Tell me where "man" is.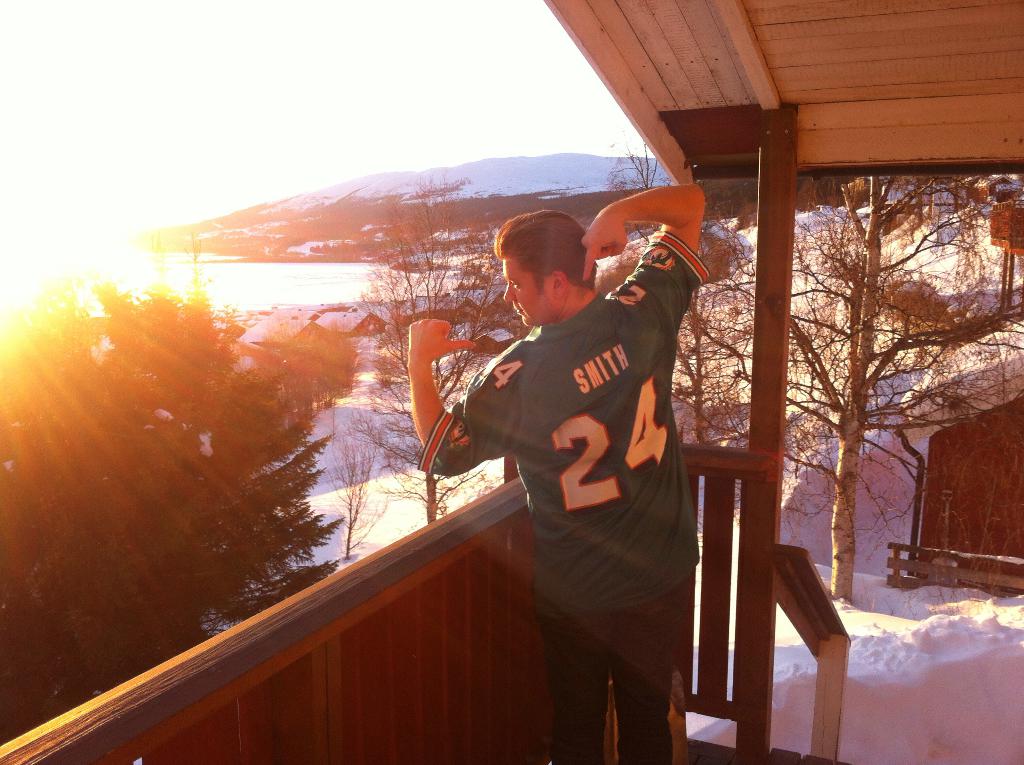
"man" is at <region>403, 182, 706, 764</region>.
